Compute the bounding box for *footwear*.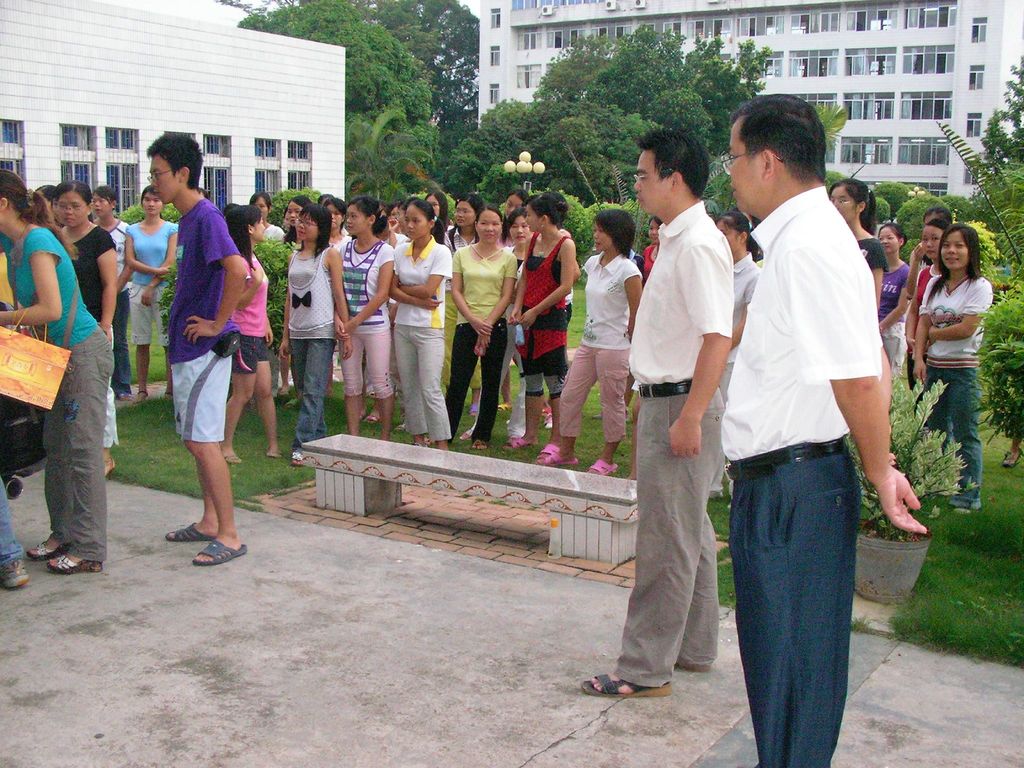
[left=626, top=416, right=628, bottom=424].
